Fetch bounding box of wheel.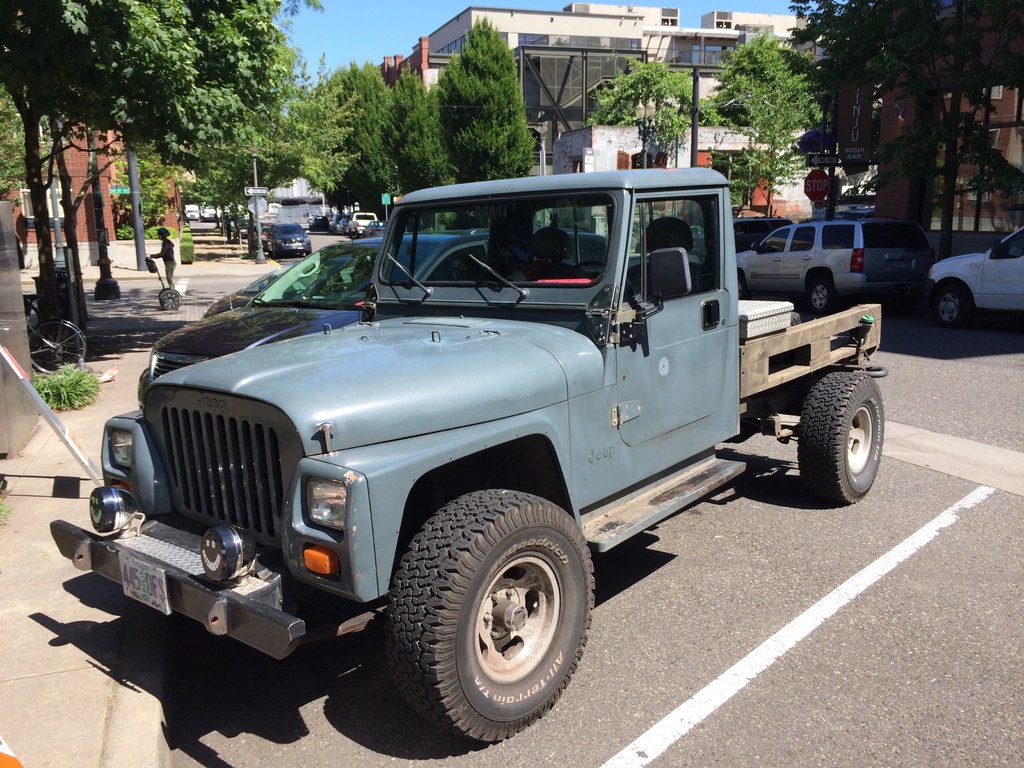
Bbox: pyautogui.locateOnScreen(797, 373, 884, 502).
